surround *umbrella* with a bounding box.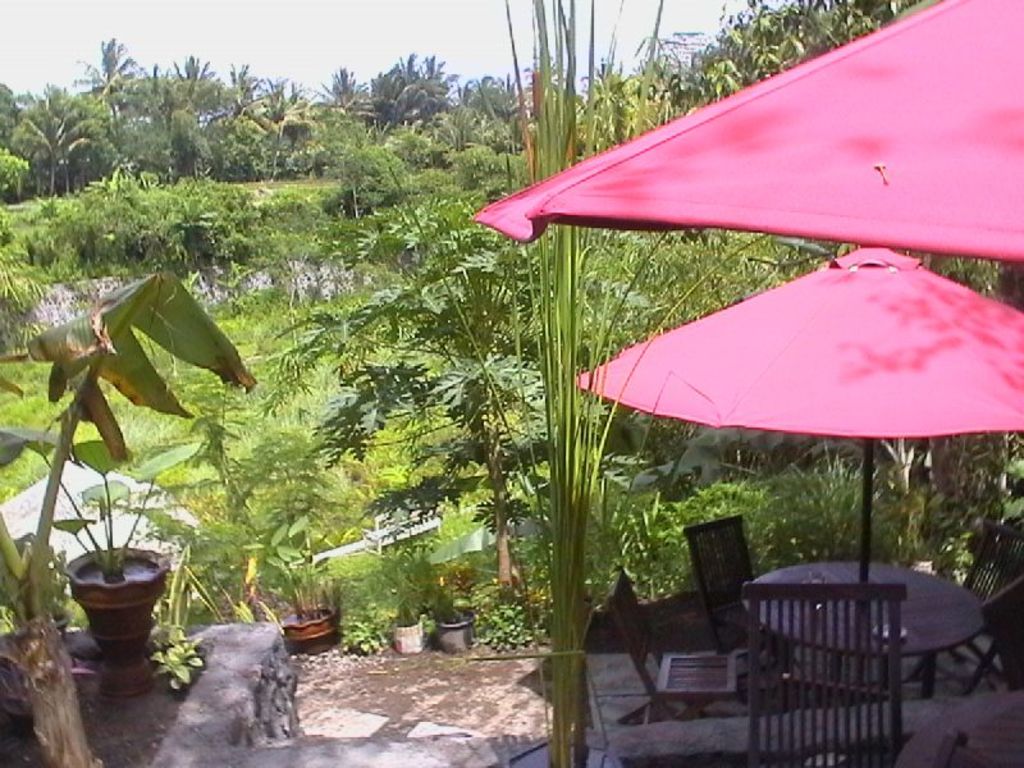
locate(575, 243, 1023, 616).
